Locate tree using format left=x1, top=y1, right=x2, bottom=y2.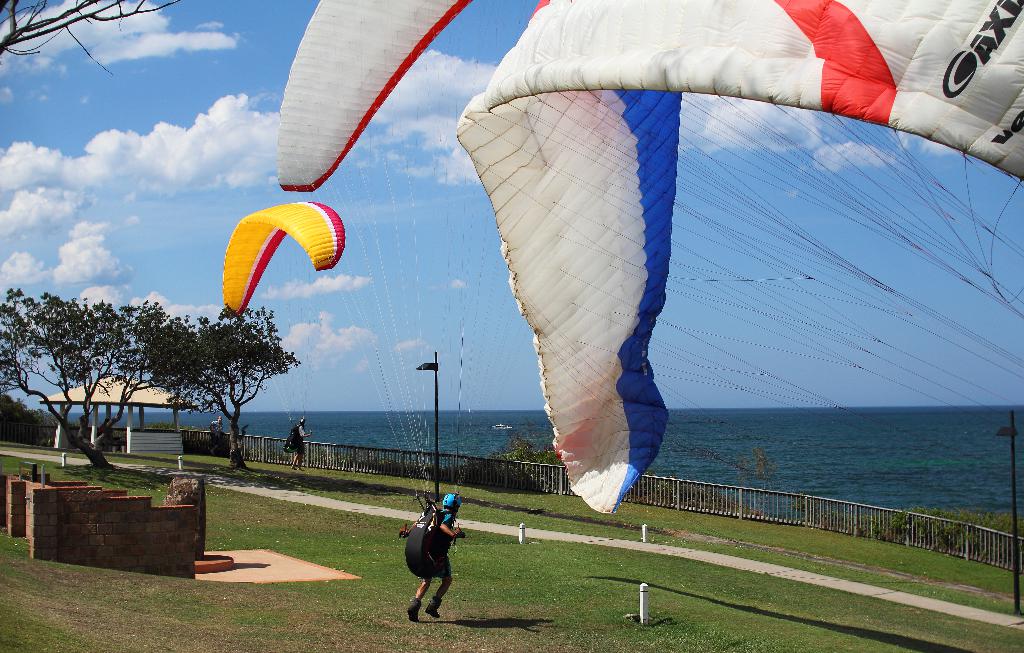
left=13, top=252, right=217, bottom=464.
